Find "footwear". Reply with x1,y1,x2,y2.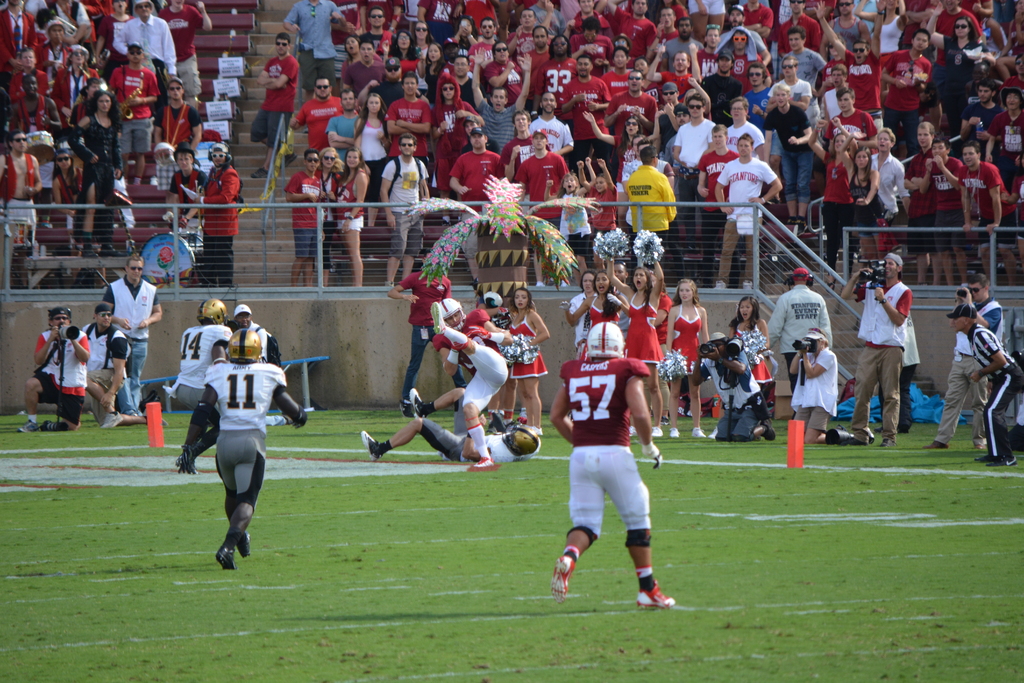
879,436,895,445.
